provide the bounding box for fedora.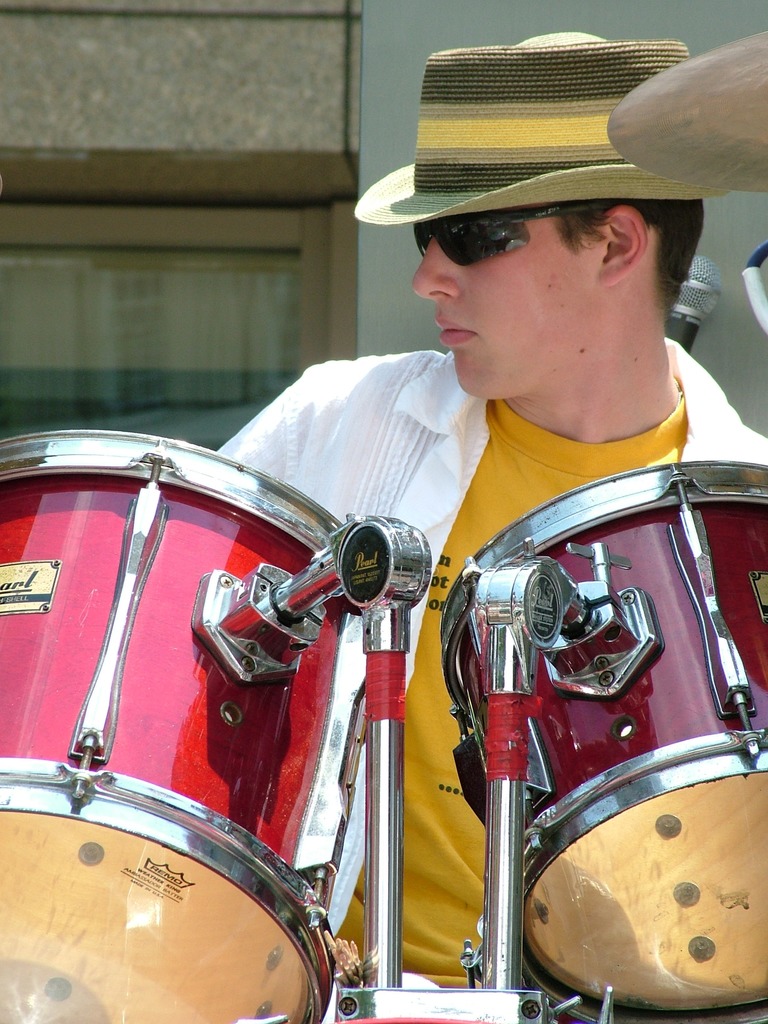
[x1=347, y1=29, x2=732, y2=226].
